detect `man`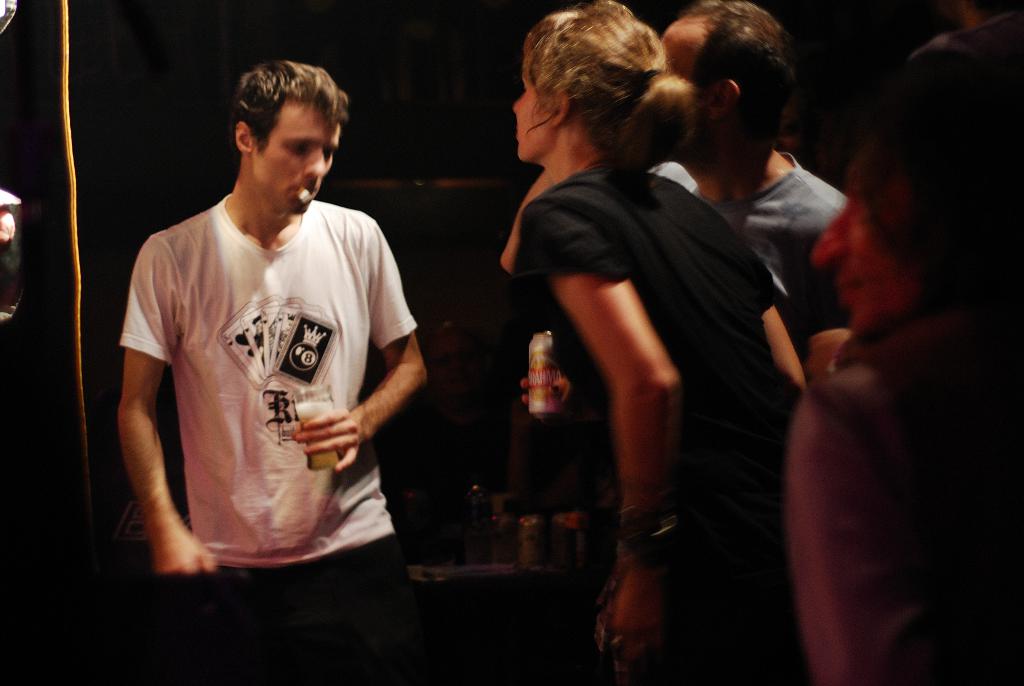
[left=104, top=33, right=430, bottom=652]
